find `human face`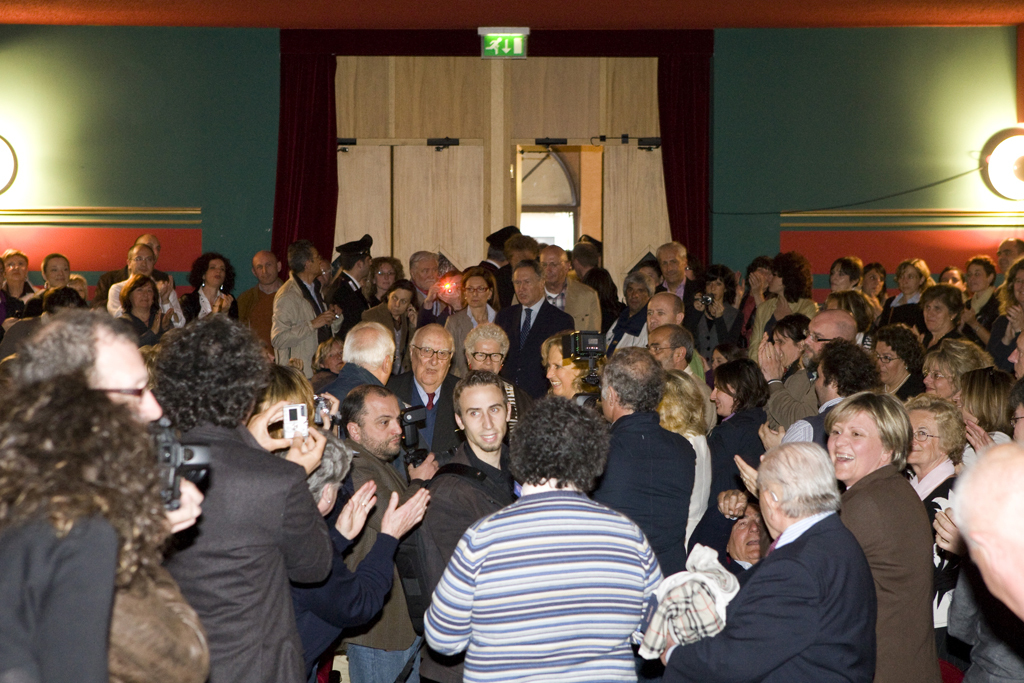
bbox=(910, 408, 940, 464)
